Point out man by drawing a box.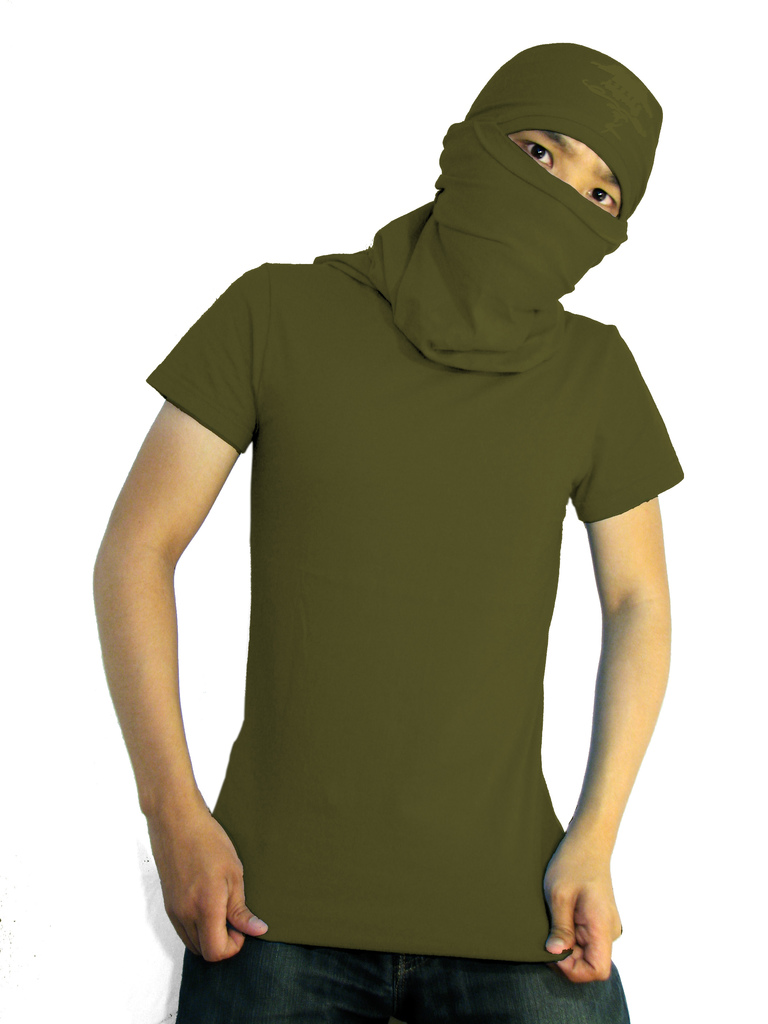
90, 50, 683, 1023.
